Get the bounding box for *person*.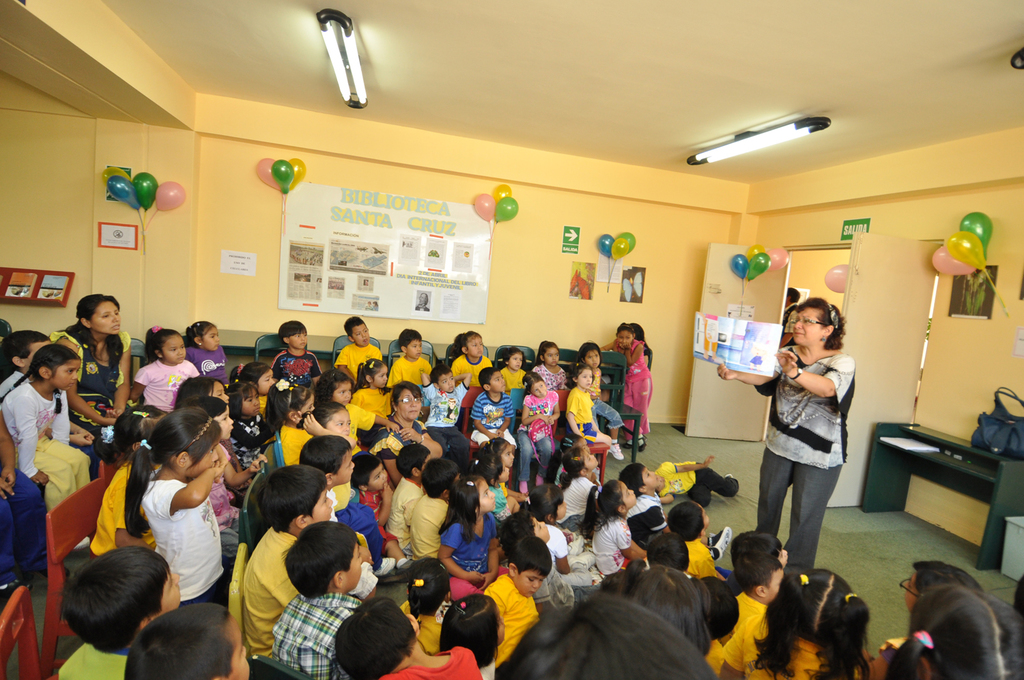
box=[885, 583, 1022, 679].
